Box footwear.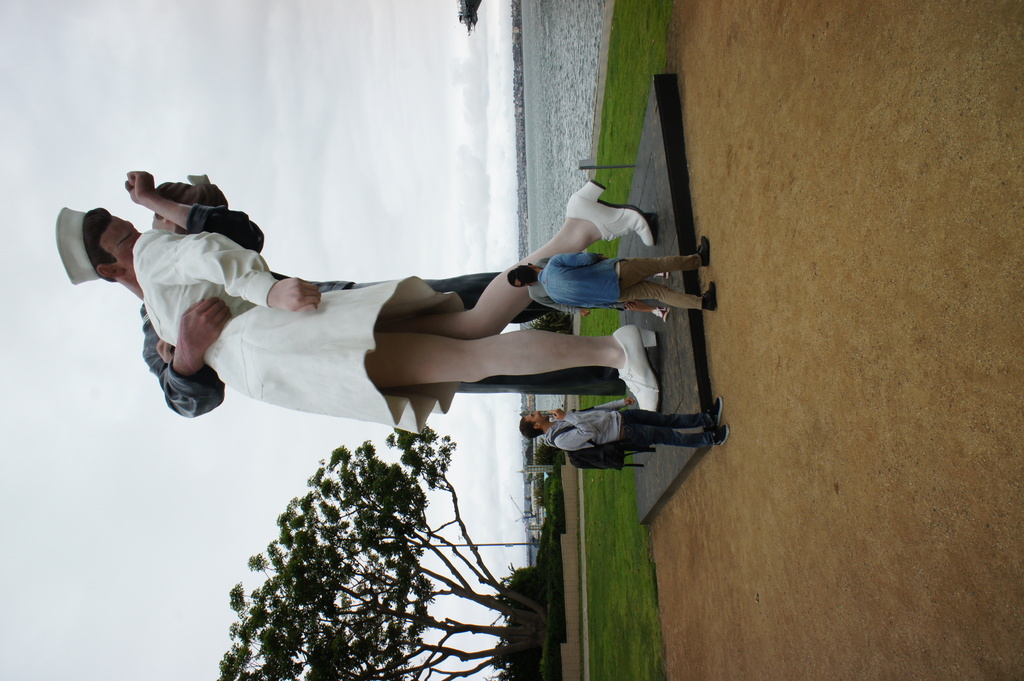
<box>611,320,662,416</box>.
